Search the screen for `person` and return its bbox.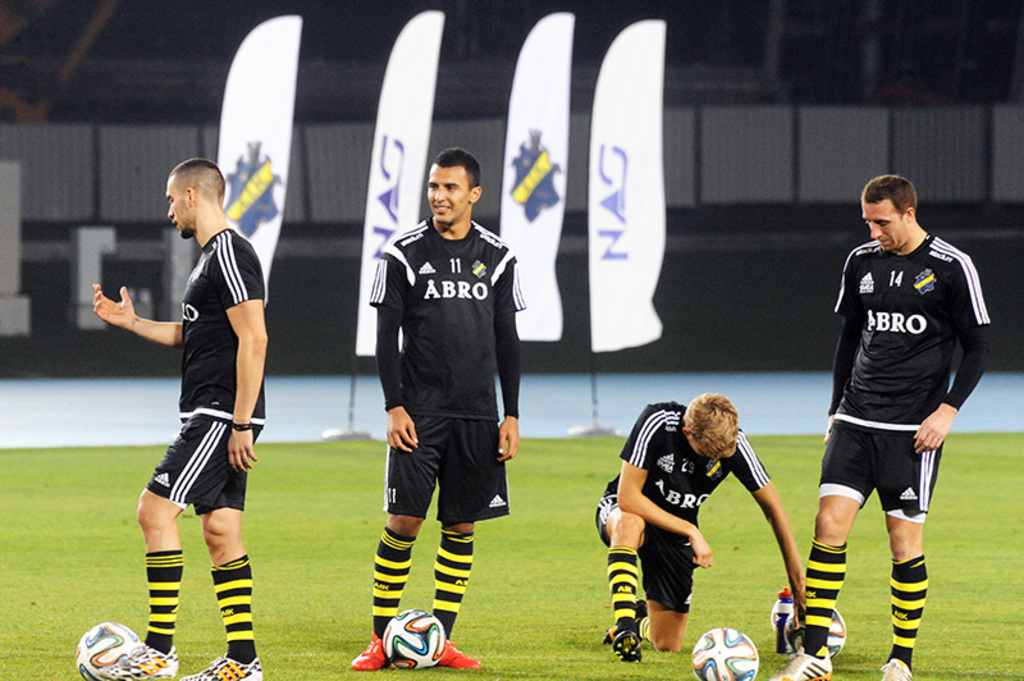
Found: [left=349, top=145, right=524, bottom=673].
